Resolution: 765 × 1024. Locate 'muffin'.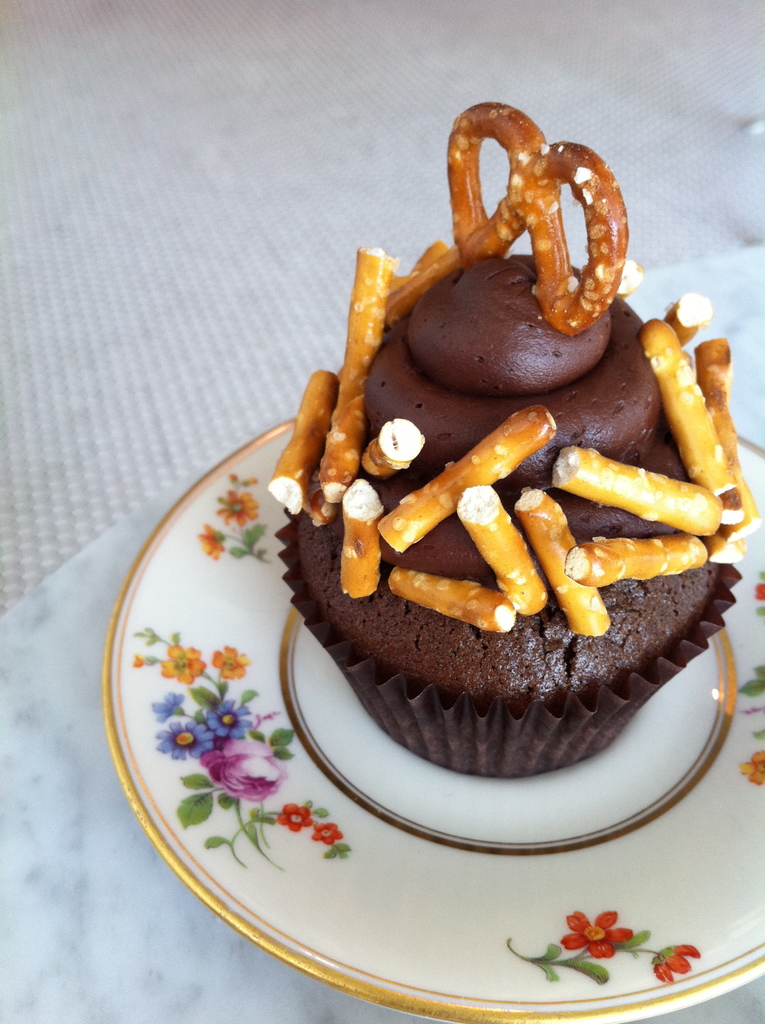
{"x1": 310, "y1": 296, "x2": 764, "y2": 846}.
